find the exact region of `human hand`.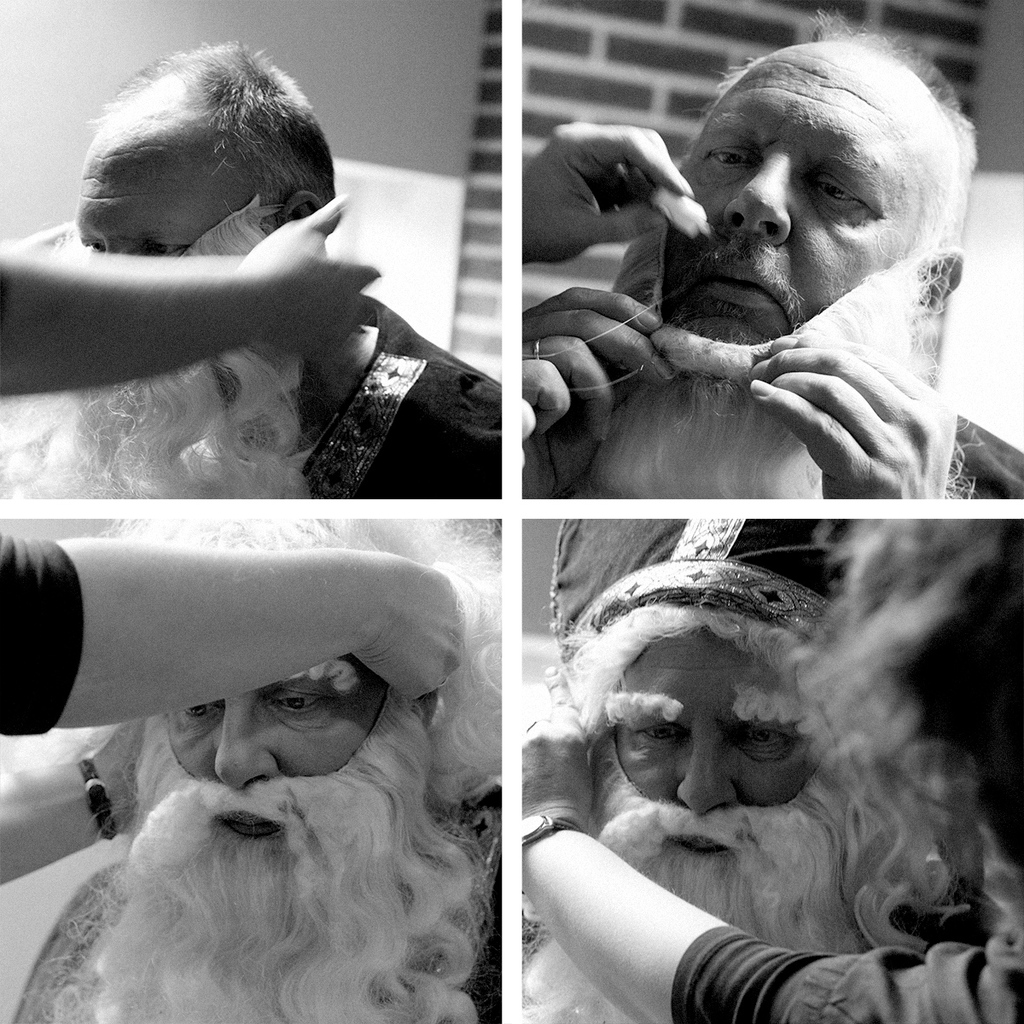
Exact region: [94, 718, 145, 838].
